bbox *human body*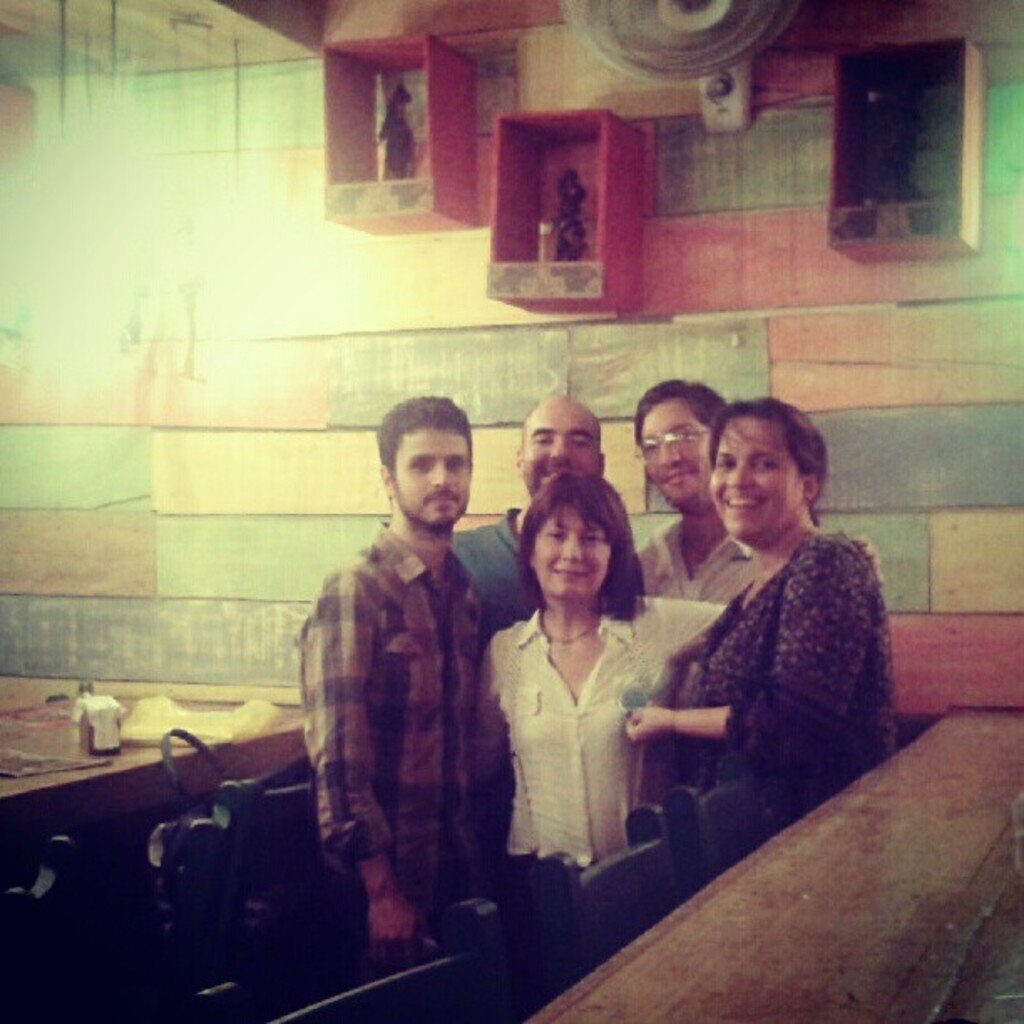
region(443, 400, 617, 629)
